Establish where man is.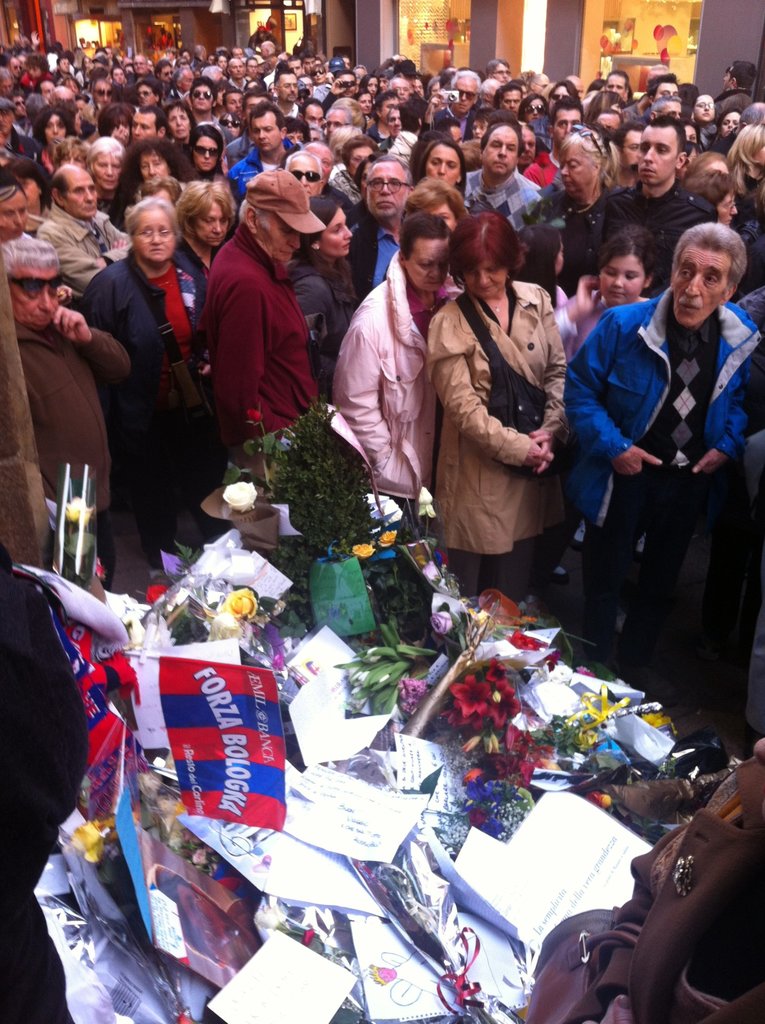
Established at region(608, 68, 629, 101).
